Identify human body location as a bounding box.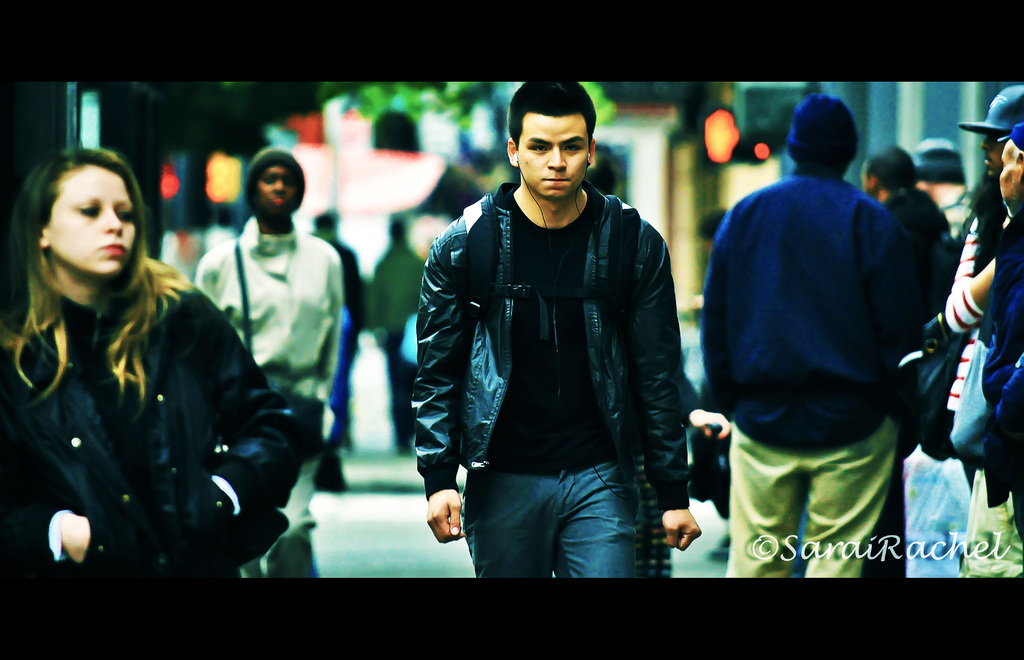
362, 218, 420, 463.
